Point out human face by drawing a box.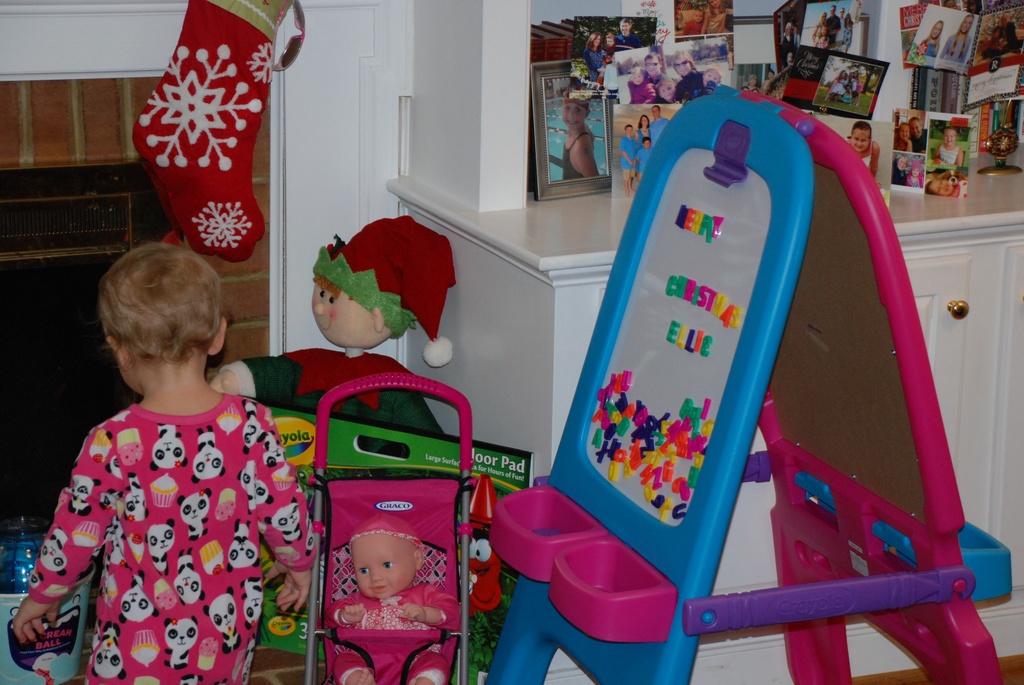
933 20 943 39.
